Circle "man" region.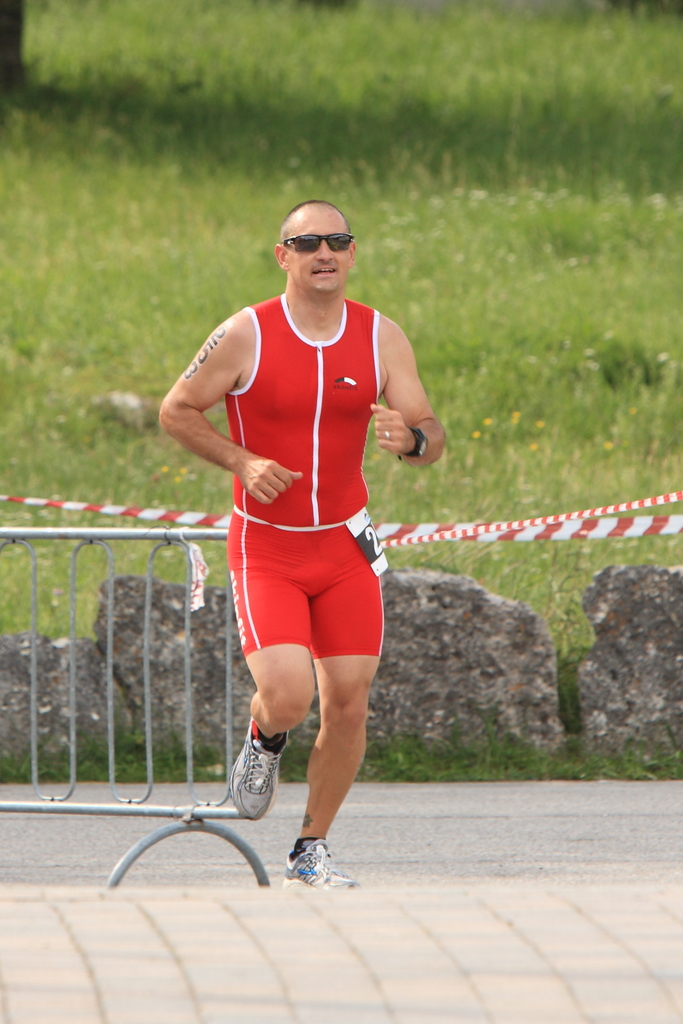
Region: {"left": 171, "top": 152, "right": 454, "bottom": 871}.
